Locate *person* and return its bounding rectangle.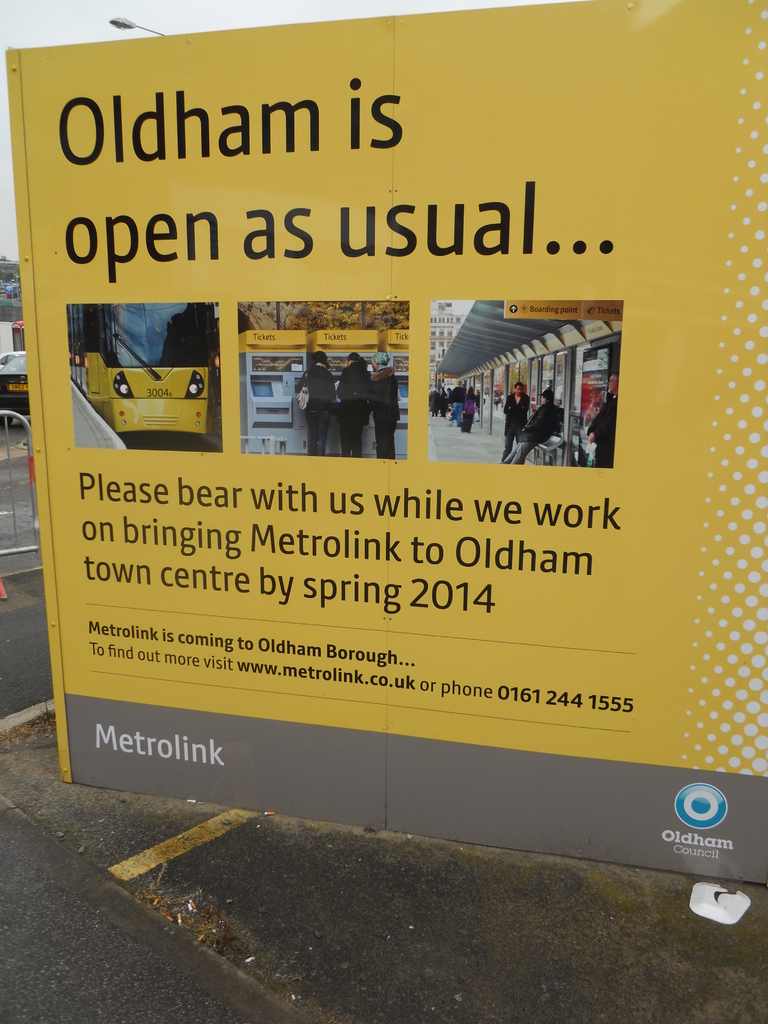
rect(338, 352, 369, 455).
